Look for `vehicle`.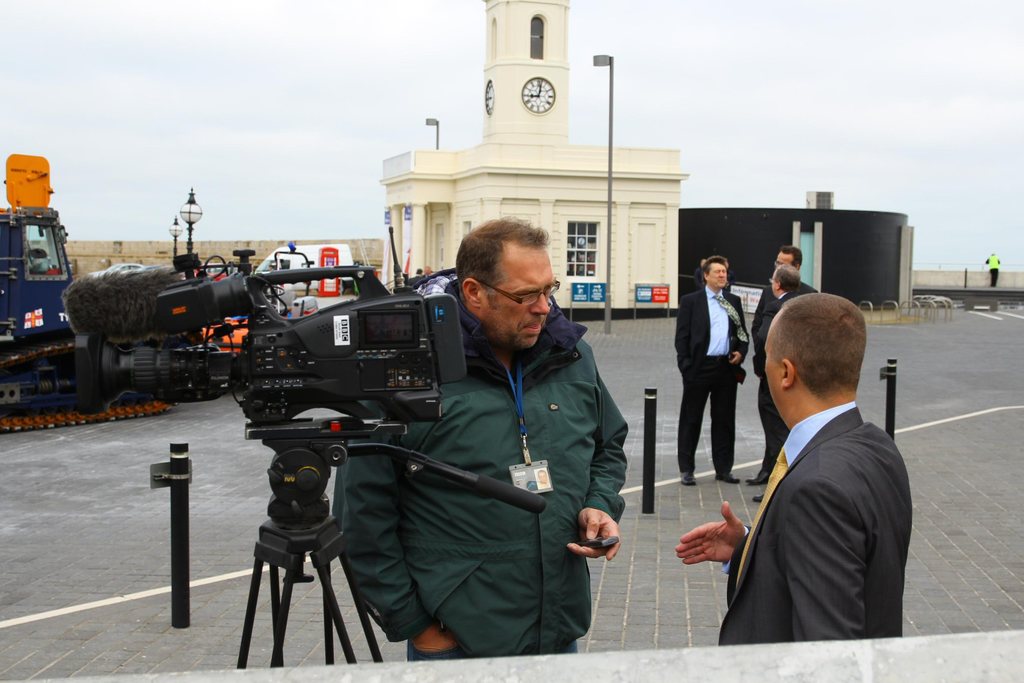
Found: bbox=(0, 152, 179, 433).
